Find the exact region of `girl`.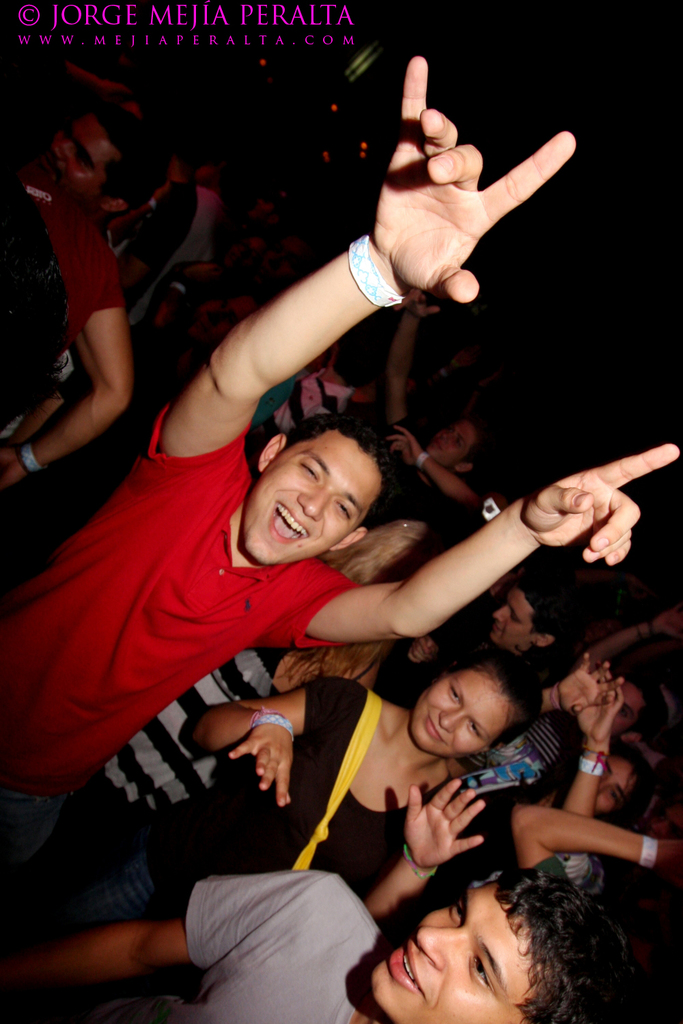
Exact region: 189/649/536/932.
